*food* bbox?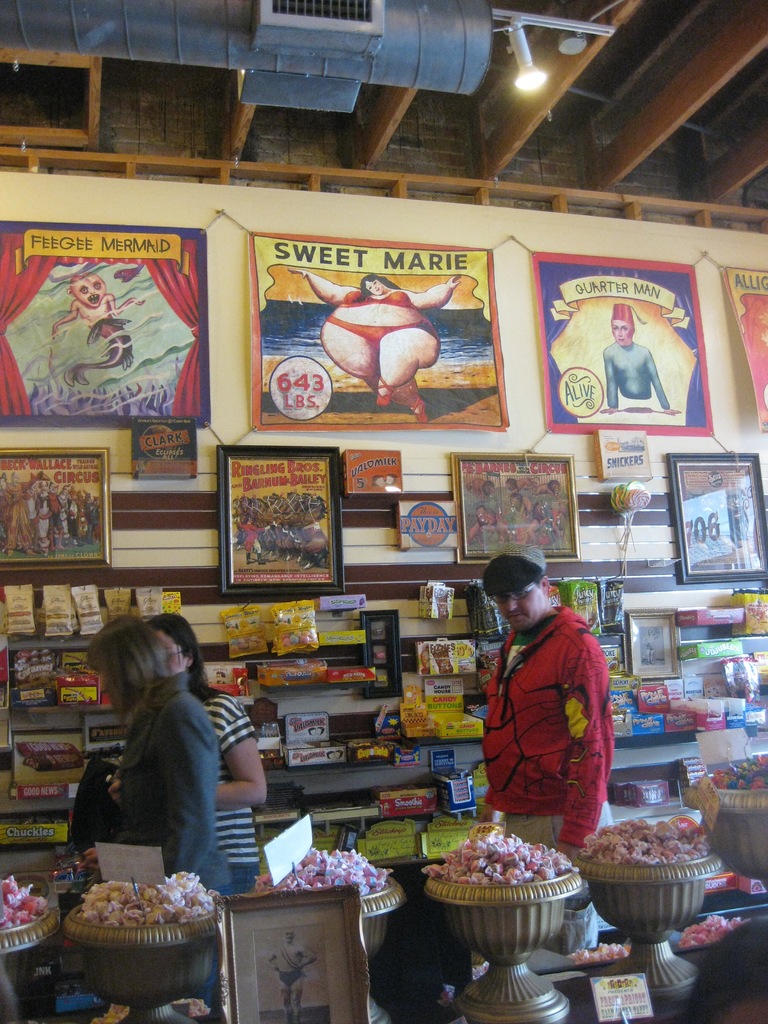
(x1=436, y1=648, x2=450, y2=673)
